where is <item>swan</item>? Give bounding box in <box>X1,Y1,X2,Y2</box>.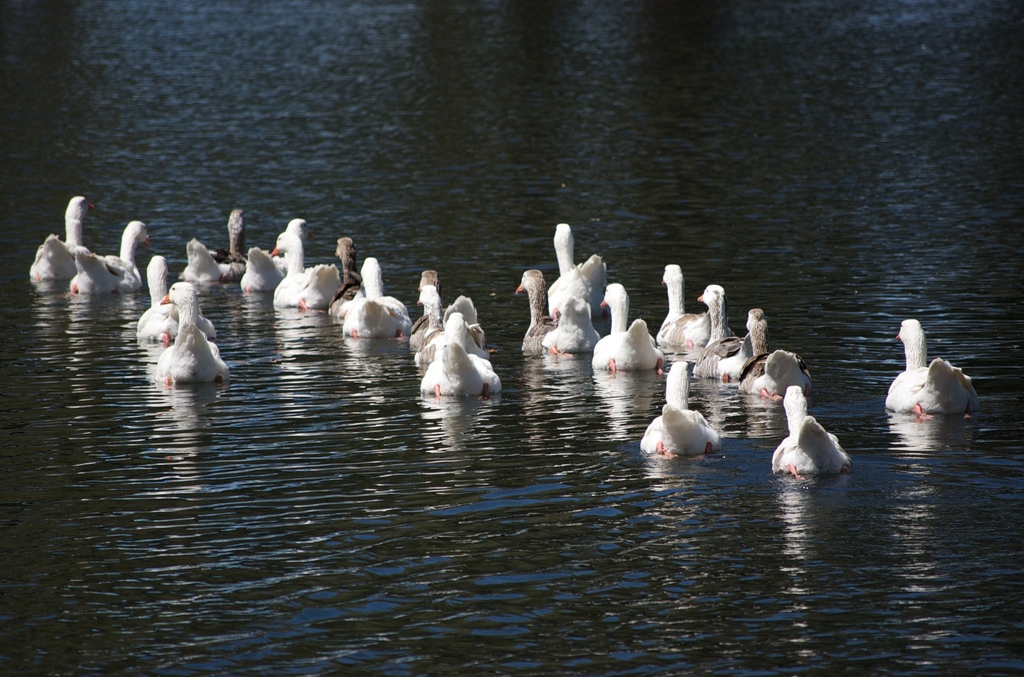
<box>513,266,604,358</box>.
